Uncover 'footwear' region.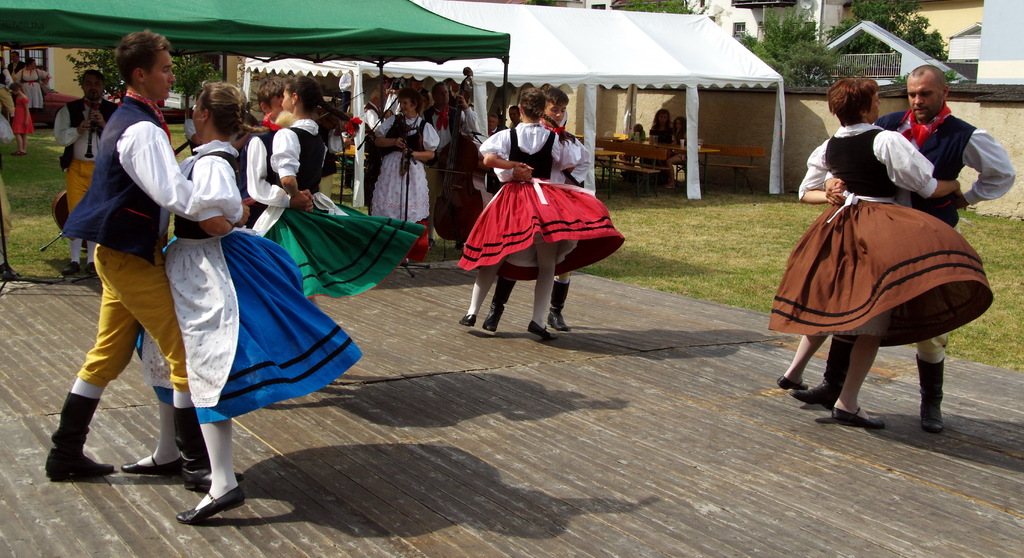
Uncovered: crop(85, 261, 97, 276).
